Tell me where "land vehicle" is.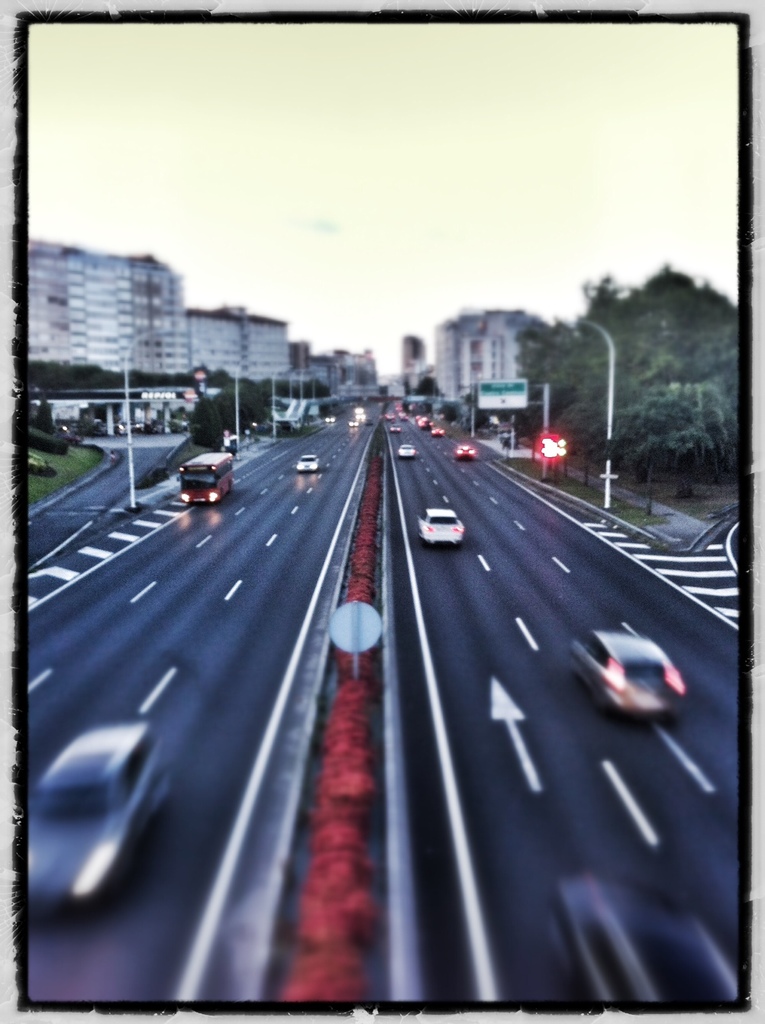
"land vehicle" is at locate(325, 414, 340, 427).
